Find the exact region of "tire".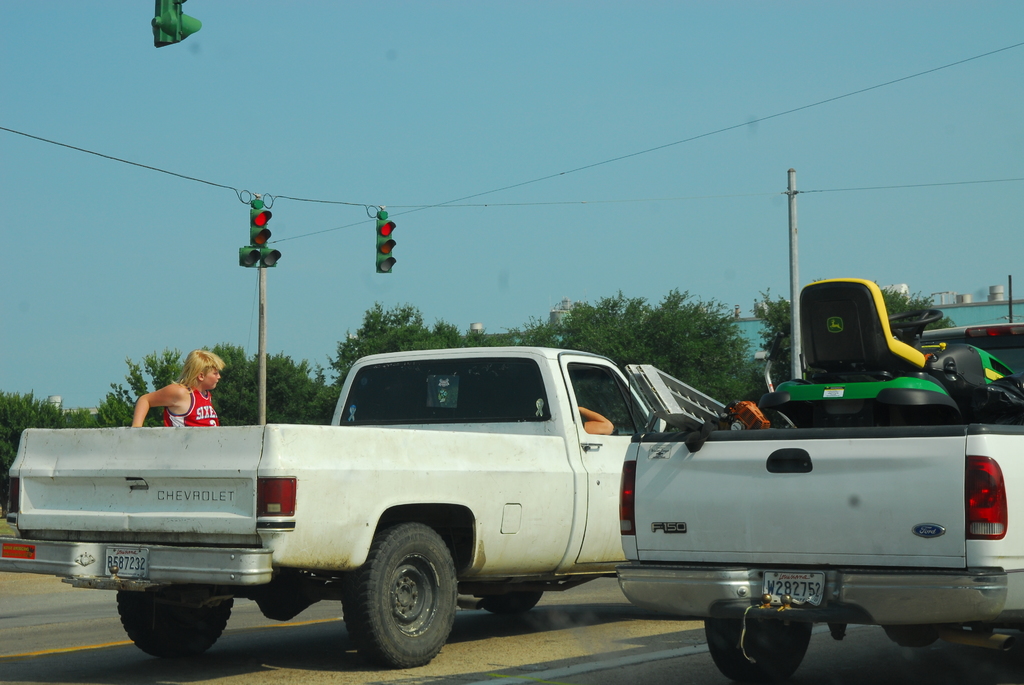
Exact region: (left=337, top=521, right=460, bottom=665).
